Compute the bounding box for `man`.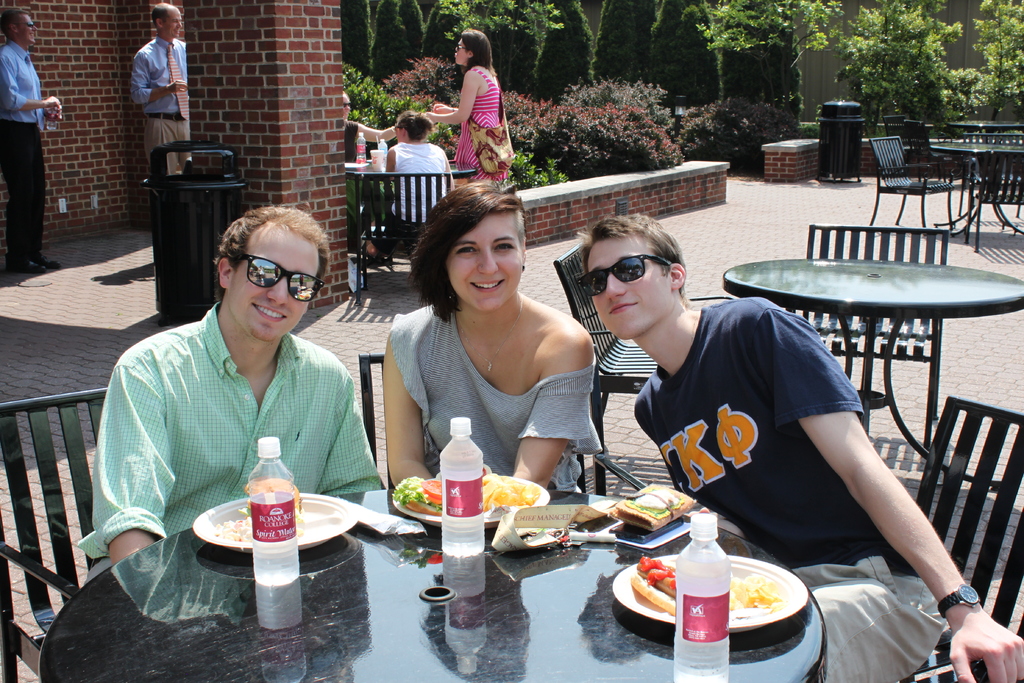
[128, 0, 230, 198].
